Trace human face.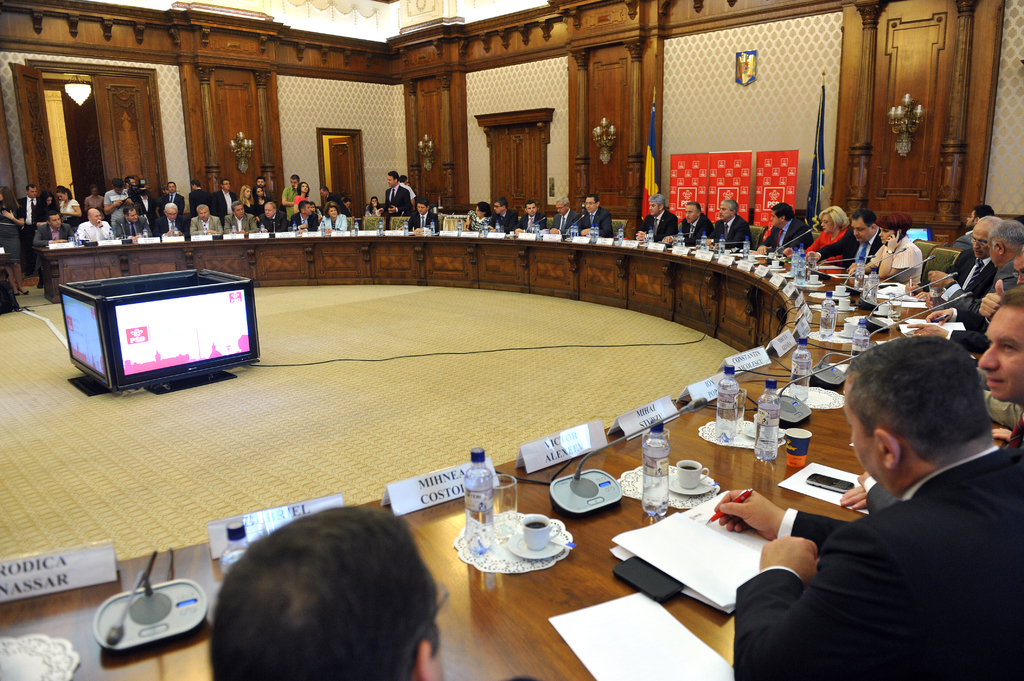
Traced to bbox=[296, 179, 308, 195].
